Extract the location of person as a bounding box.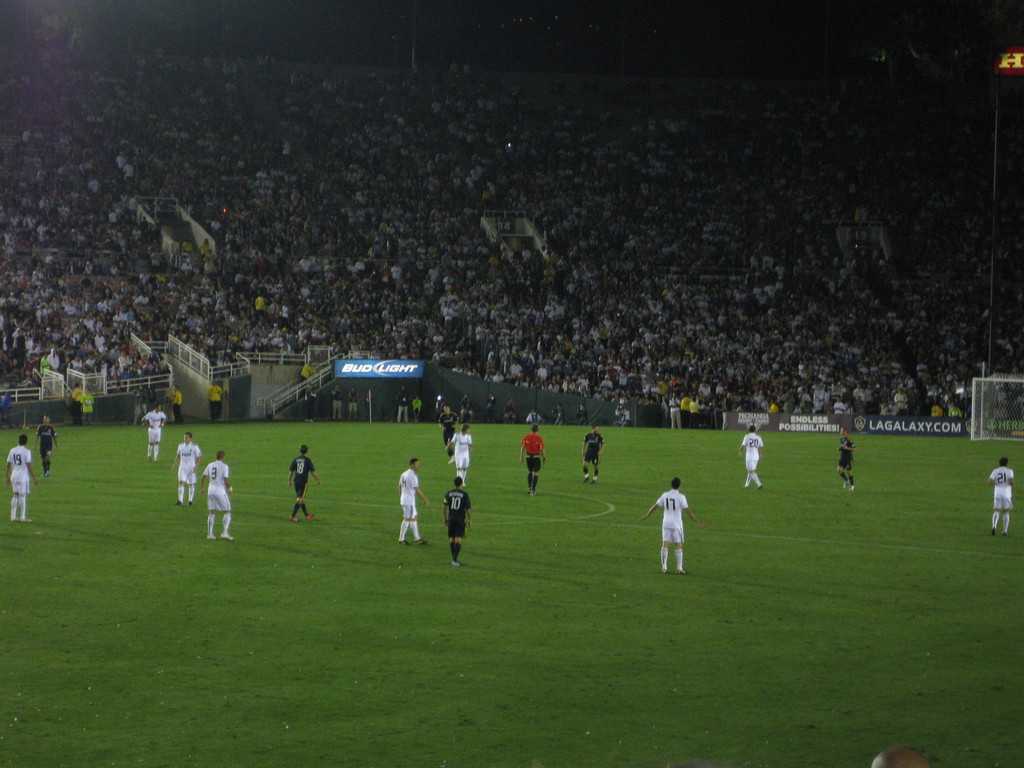
(737, 420, 771, 494).
